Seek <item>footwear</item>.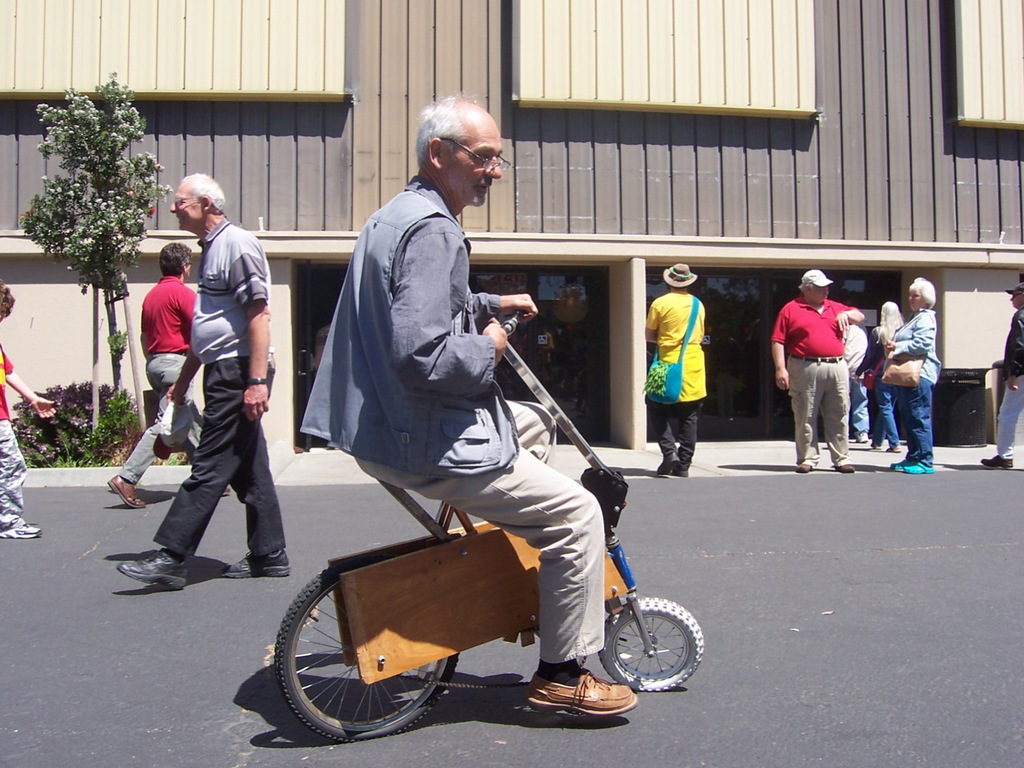
(left=5, top=522, right=42, bottom=538).
